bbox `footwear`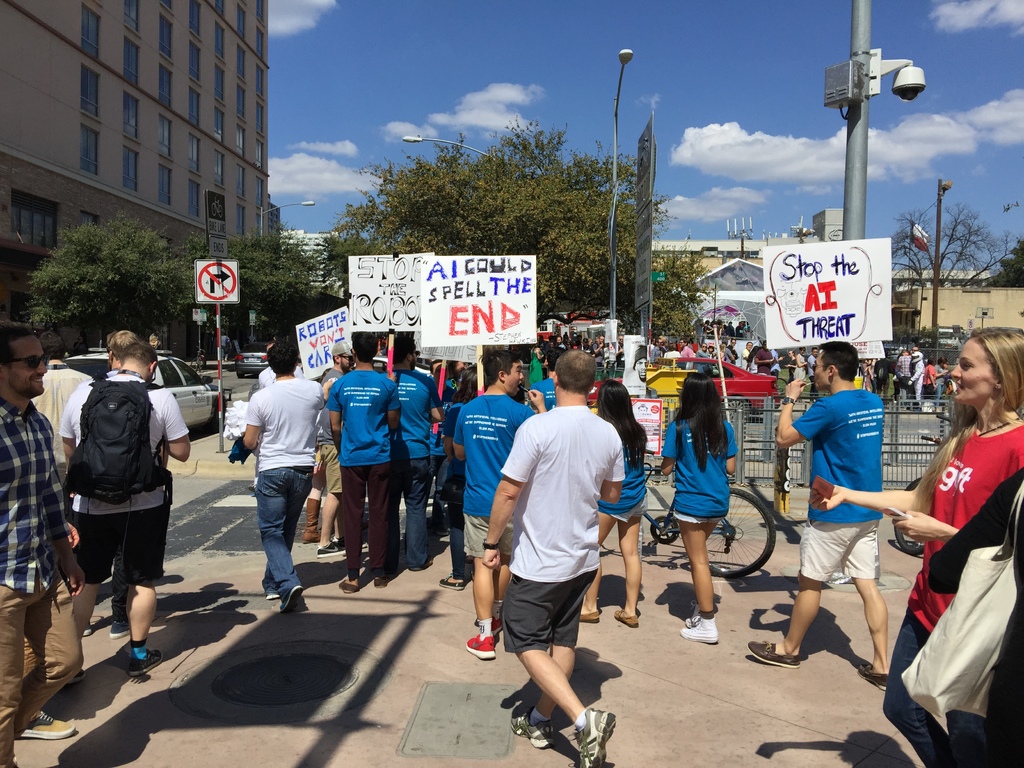
x1=17 y1=704 x2=81 y2=753
